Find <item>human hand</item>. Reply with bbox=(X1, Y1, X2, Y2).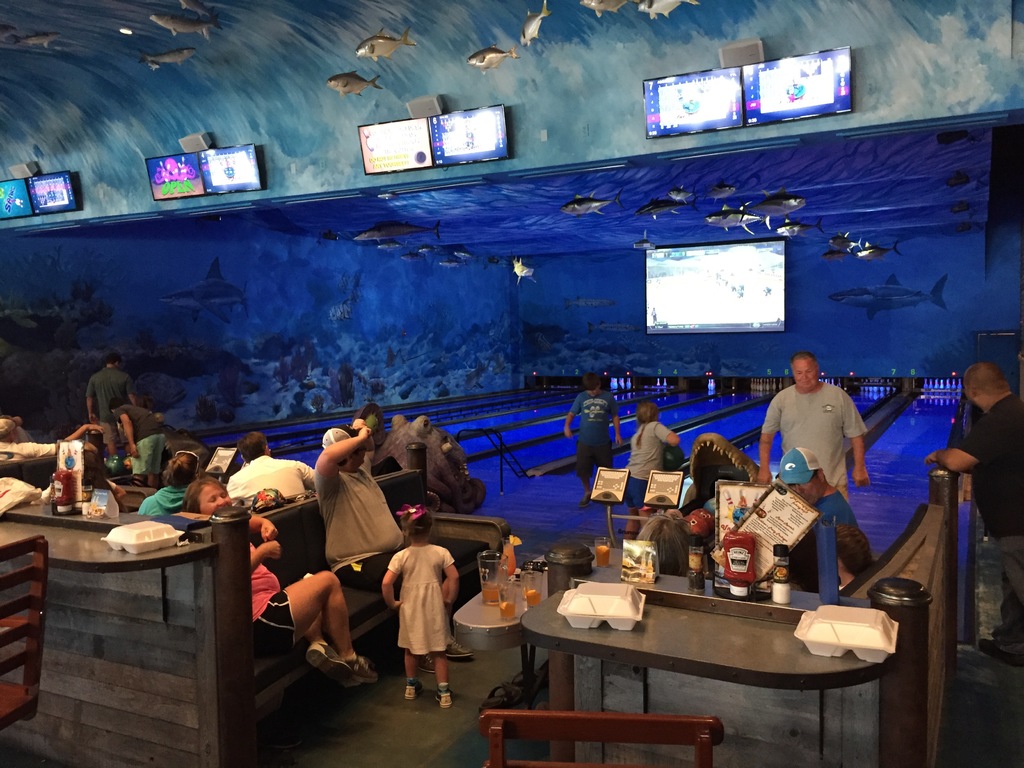
bbox=(851, 461, 869, 484).
